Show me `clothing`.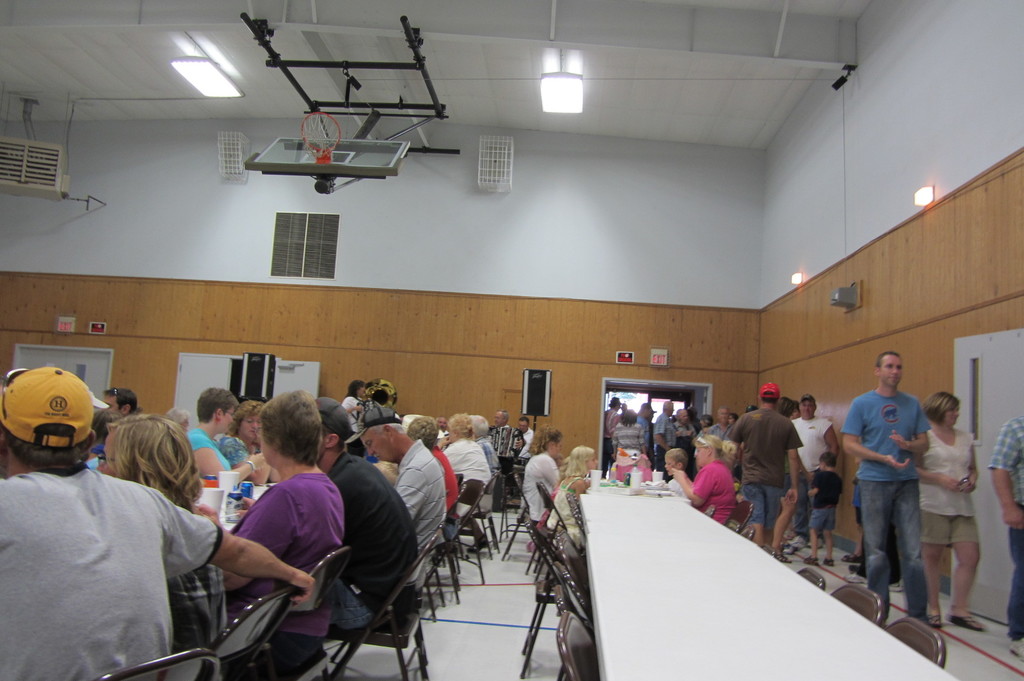
`clothing` is here: bbox(917, 509, 986, 551).
